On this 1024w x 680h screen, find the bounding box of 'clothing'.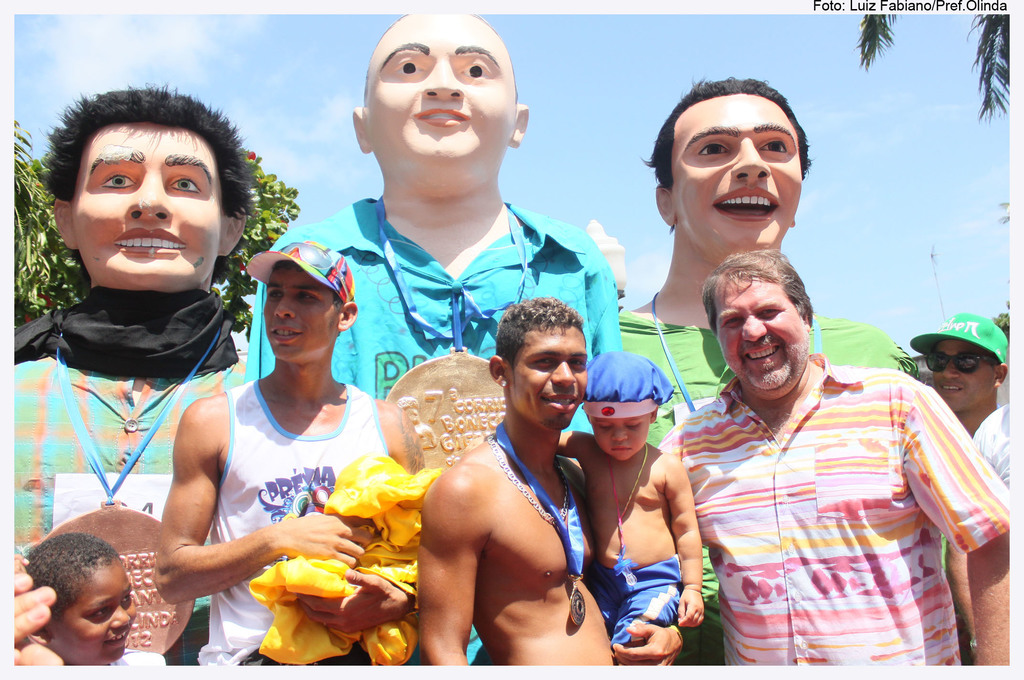
Bounding box: box=[657, 349, 1011, 668].
